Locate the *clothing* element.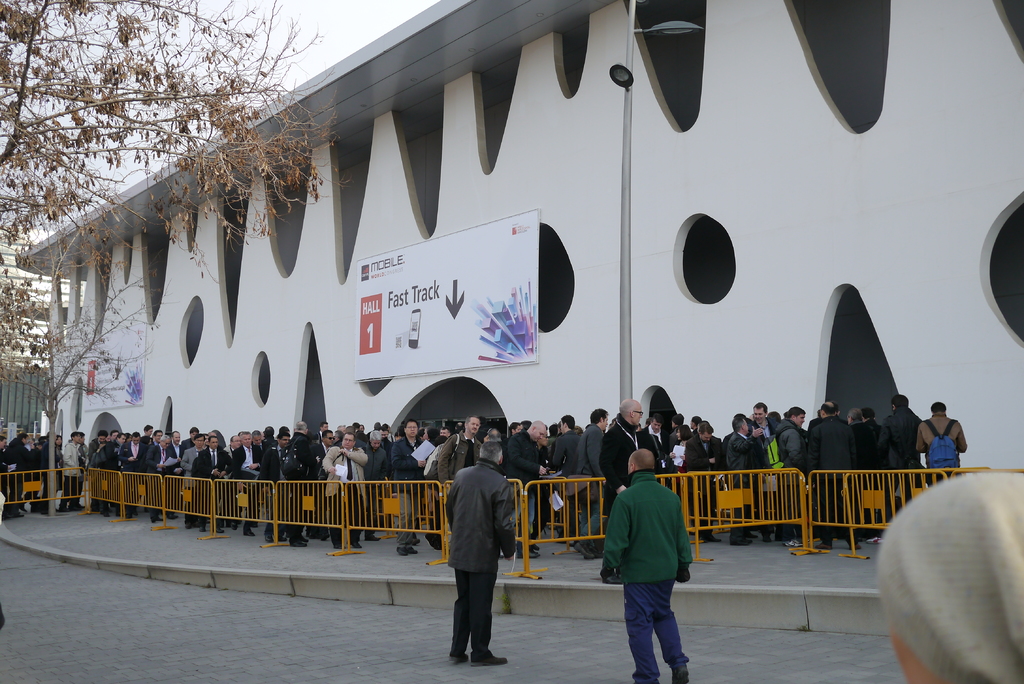
Element bbox: <bbox>13, 444, 28, 498</bbox>.
